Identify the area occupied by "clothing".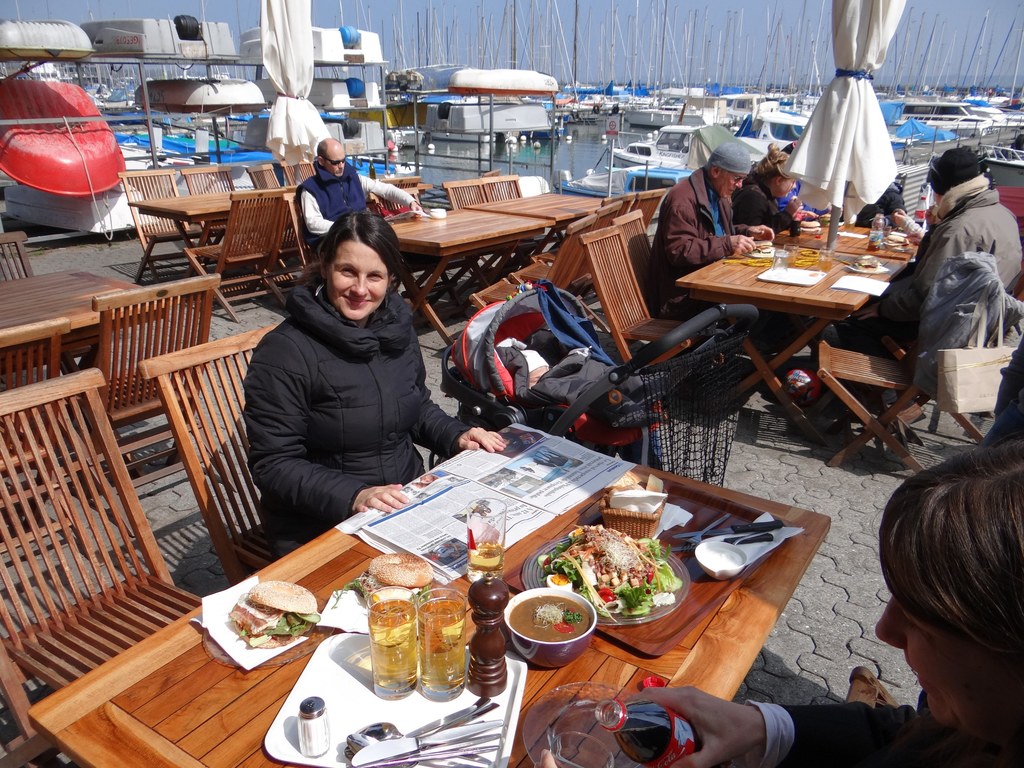
Area: 732:184:800:236.
